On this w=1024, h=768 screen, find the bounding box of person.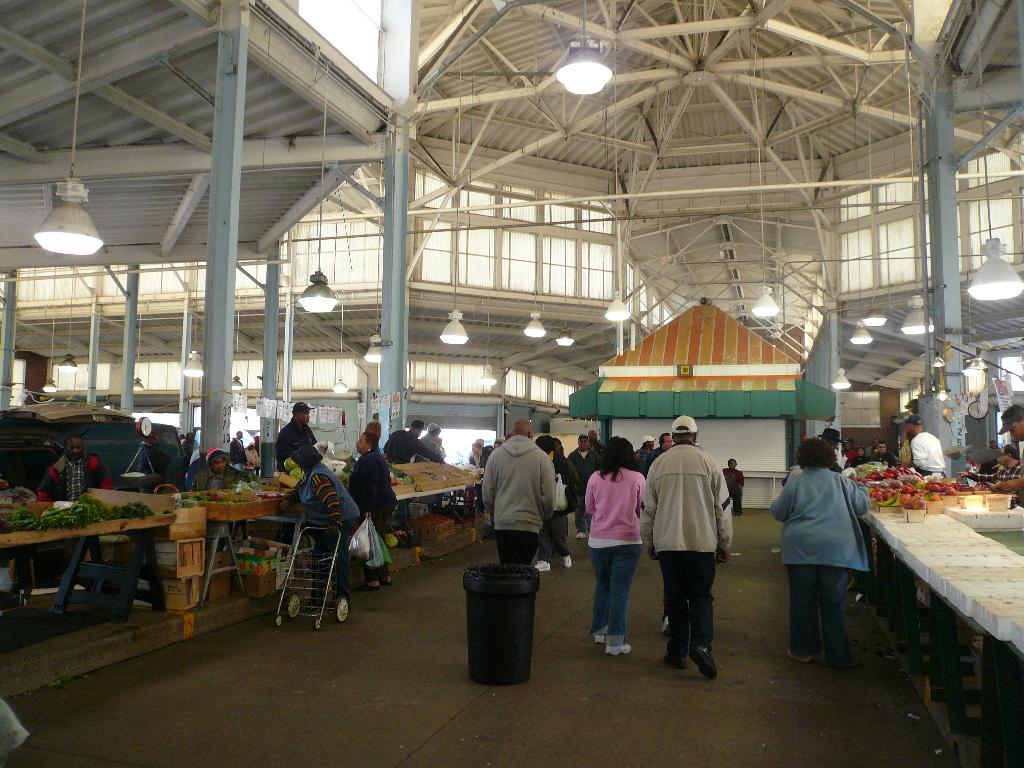
Bounding box: bbox=(282, 444, 366, 609).
